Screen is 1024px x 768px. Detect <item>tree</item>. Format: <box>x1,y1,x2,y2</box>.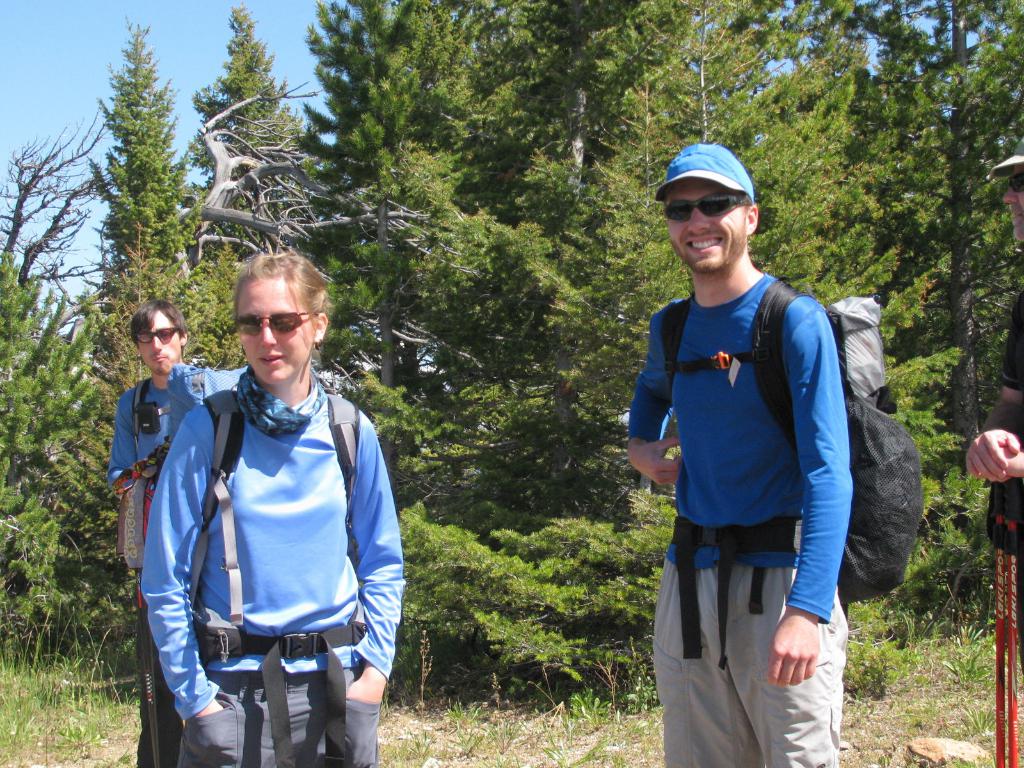
<box>99,24,200,300</box>.
